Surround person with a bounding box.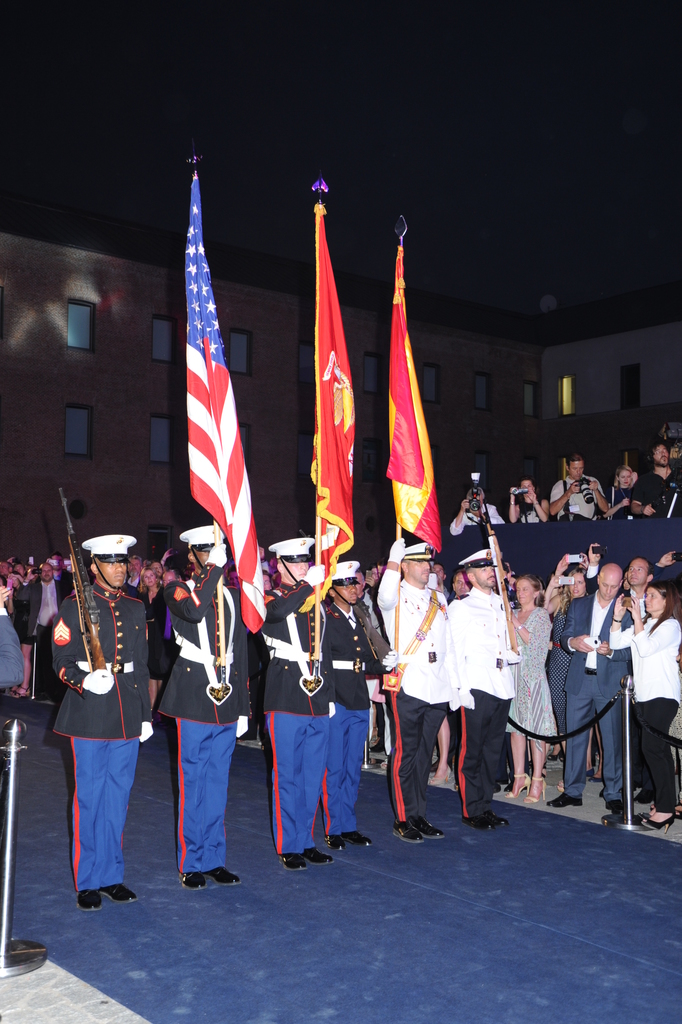
320,560,397,849.
